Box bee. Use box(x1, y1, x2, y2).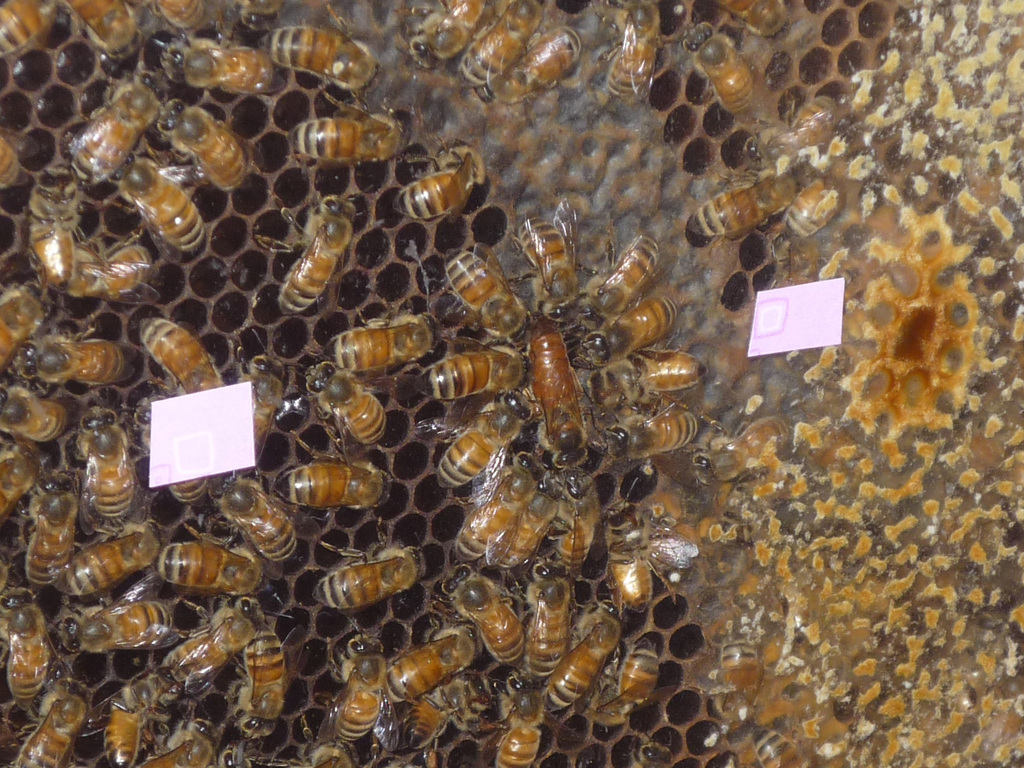
box(61, 72, 172, 192).
